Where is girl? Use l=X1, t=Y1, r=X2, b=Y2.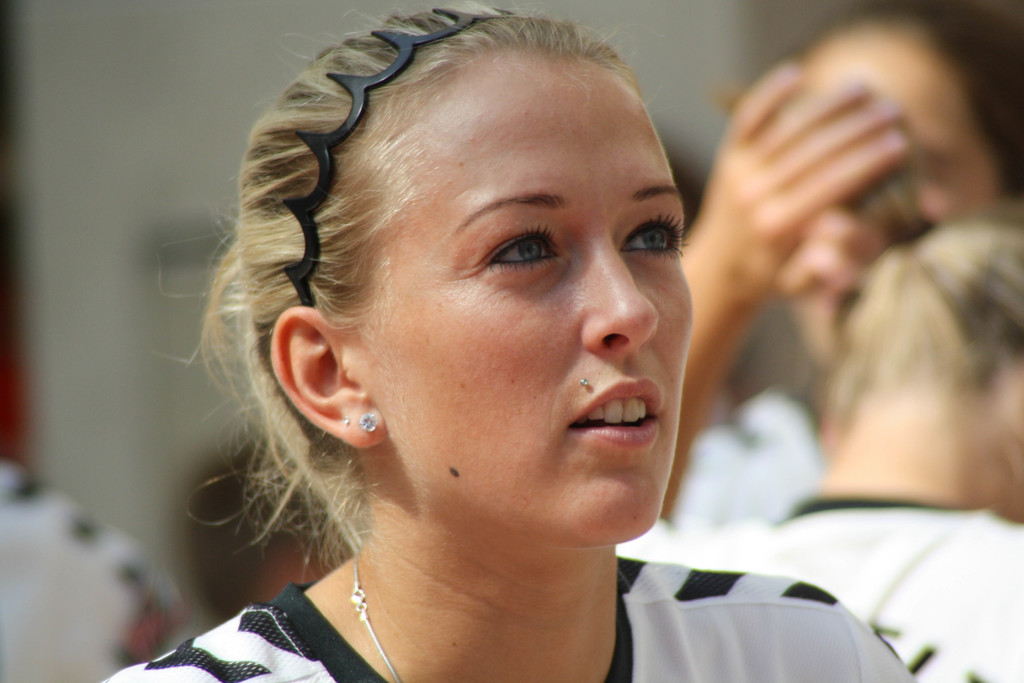
l=97, t=1, r=923, b=682.
